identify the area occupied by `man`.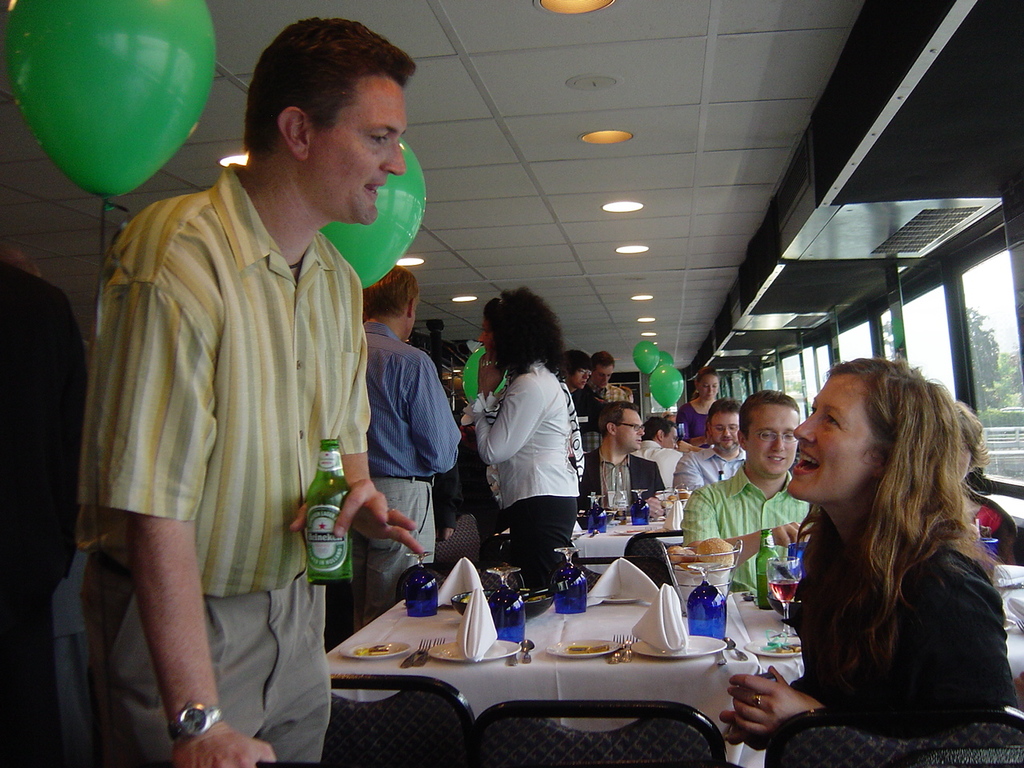
Area: <bbox>328, 262, 466, 632</bbox>.
